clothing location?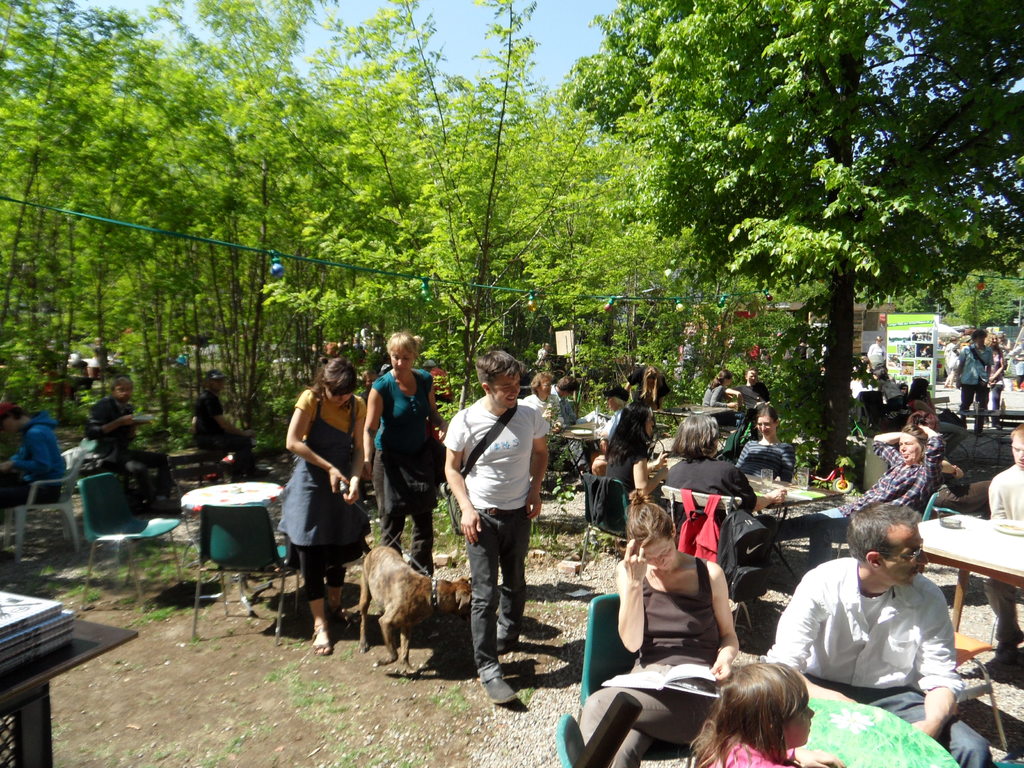
(x1=701, y1=385, x2=727, y2=408)
